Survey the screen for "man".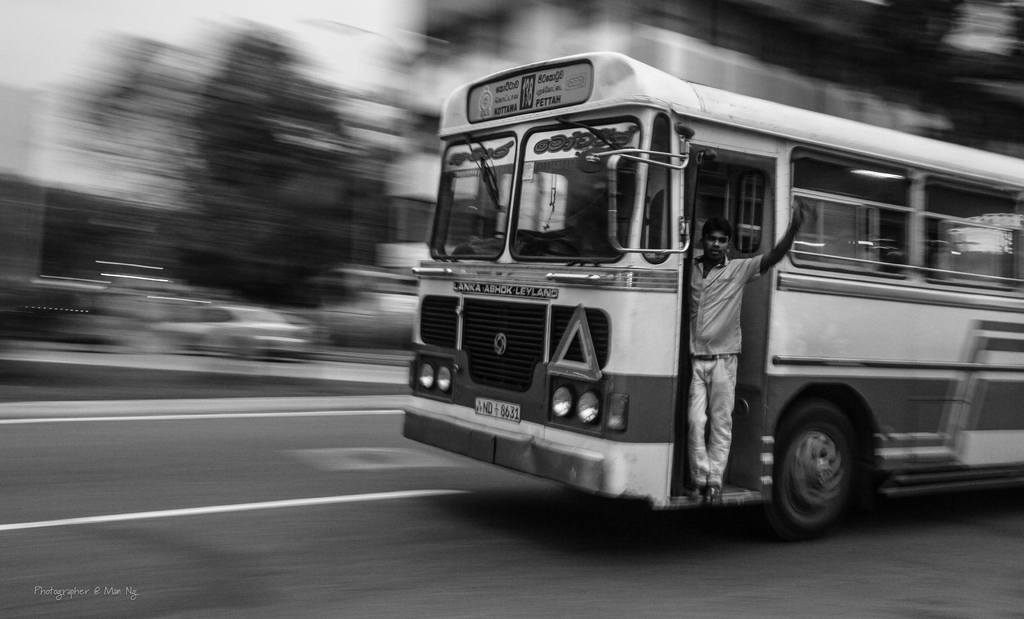
Survey found: detection(681, 204, 817, 510).
